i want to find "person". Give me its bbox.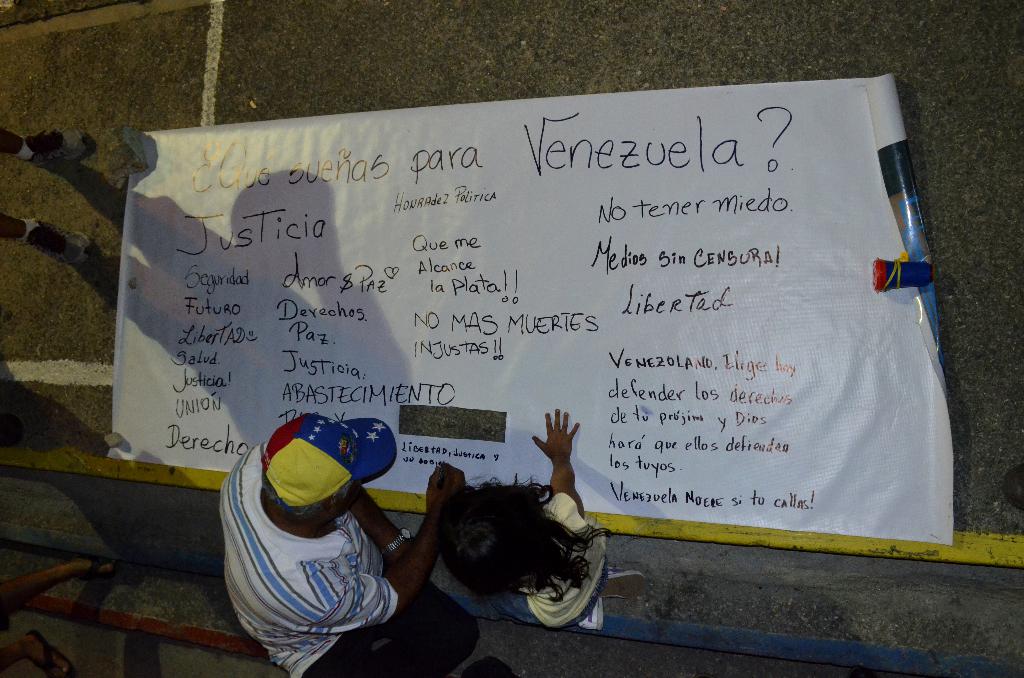
left=220, top=412, right=484, bottom=677.
